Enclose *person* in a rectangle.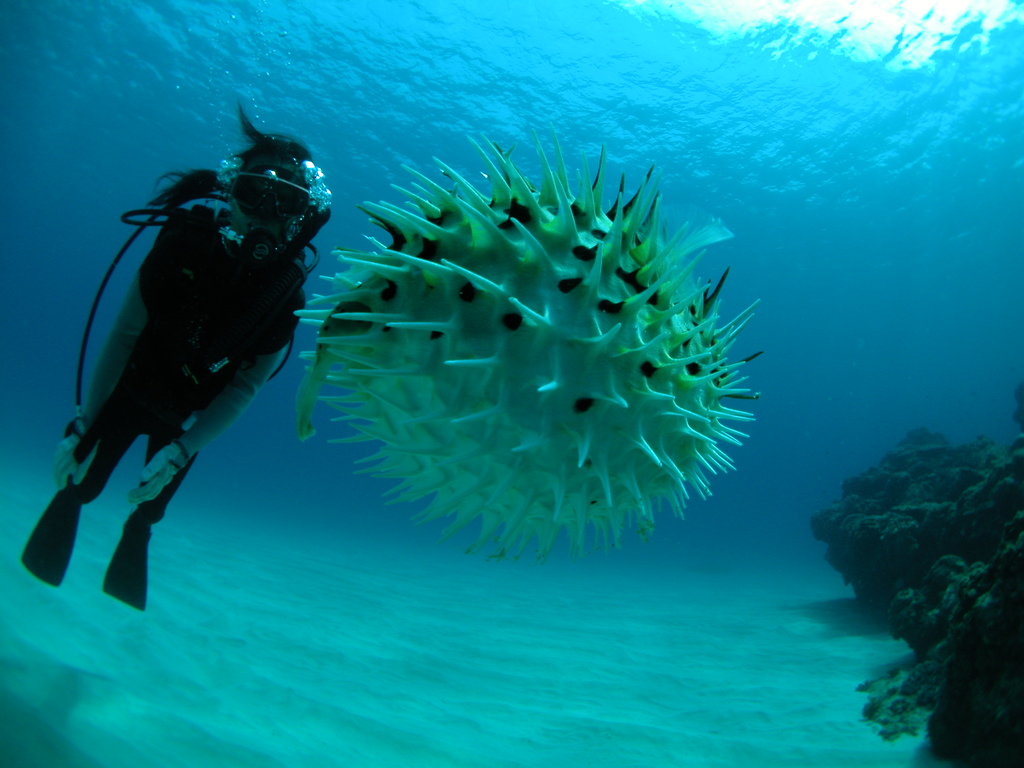
48, 106, 325, 673.
